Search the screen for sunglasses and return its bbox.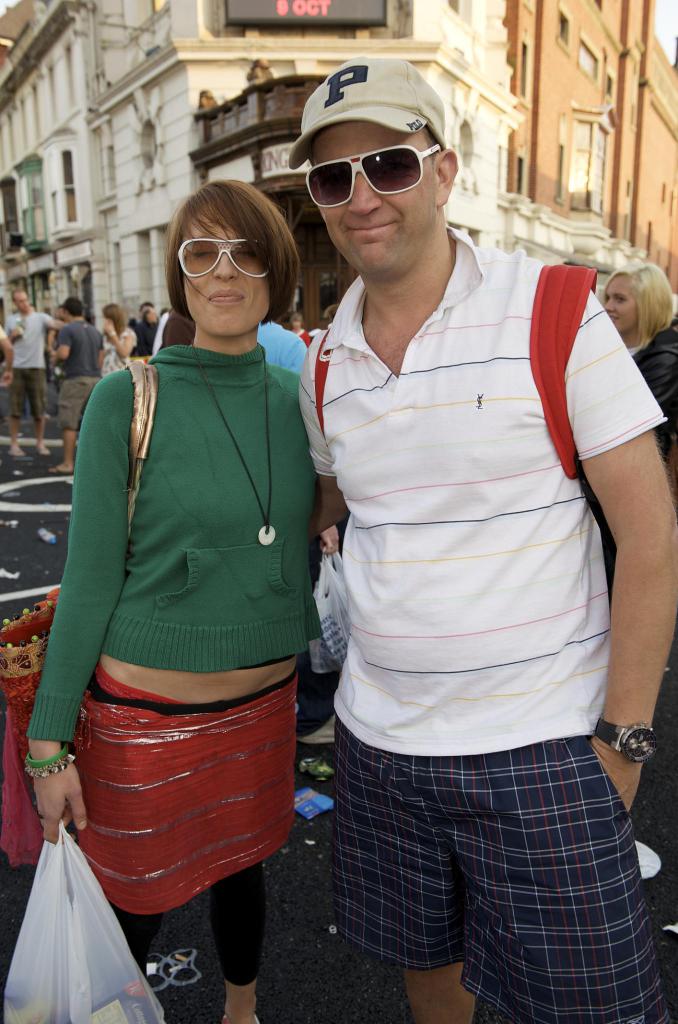
Found: pyautogui.locateOnScreen(175, 239, 268, 280).
